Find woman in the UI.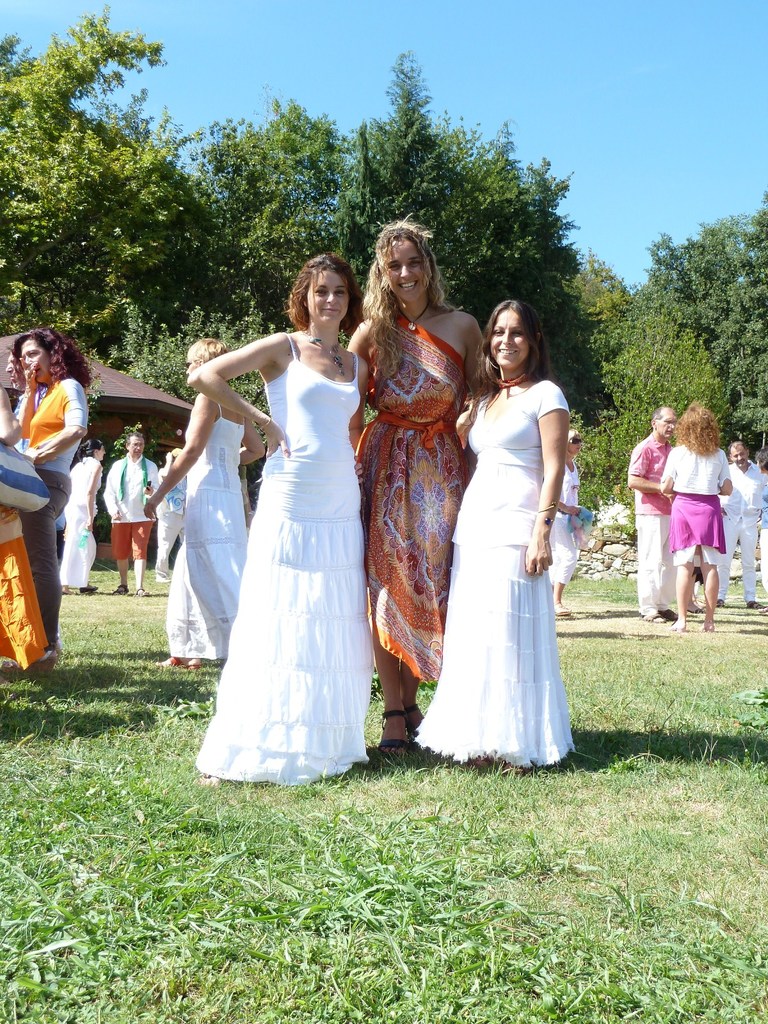
UI element at [x1=548, y1=432, x2=593, y2=616].
